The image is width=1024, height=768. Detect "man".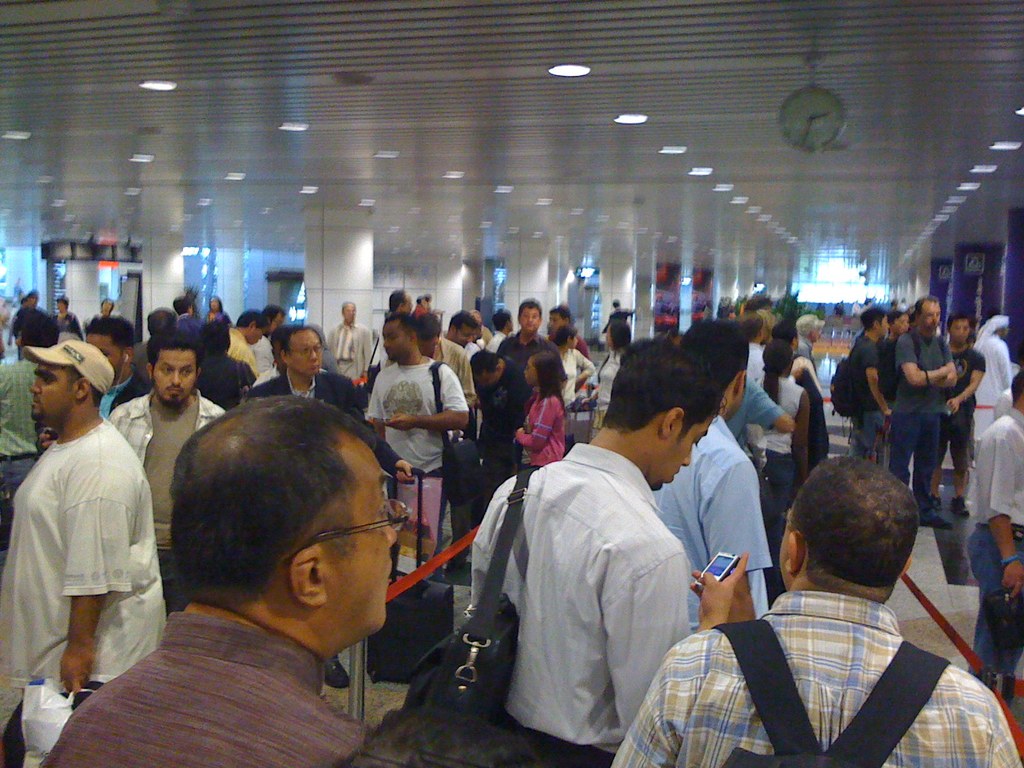
Detection: 549,310,586,355.
